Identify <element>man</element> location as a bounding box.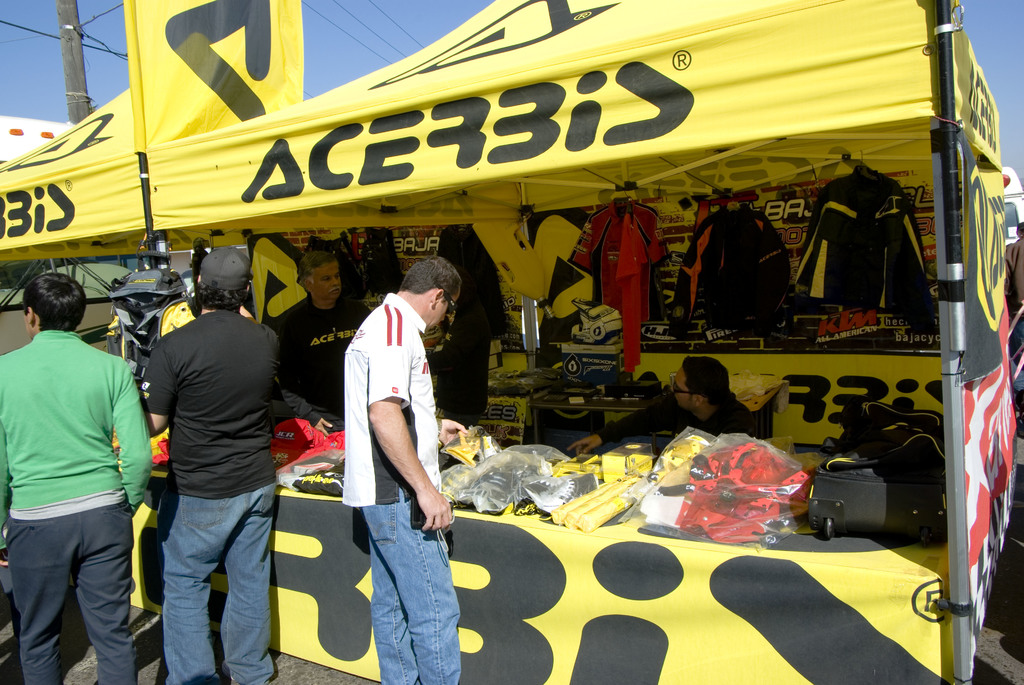
(left=0, top=272, right=154, bottom=684).
